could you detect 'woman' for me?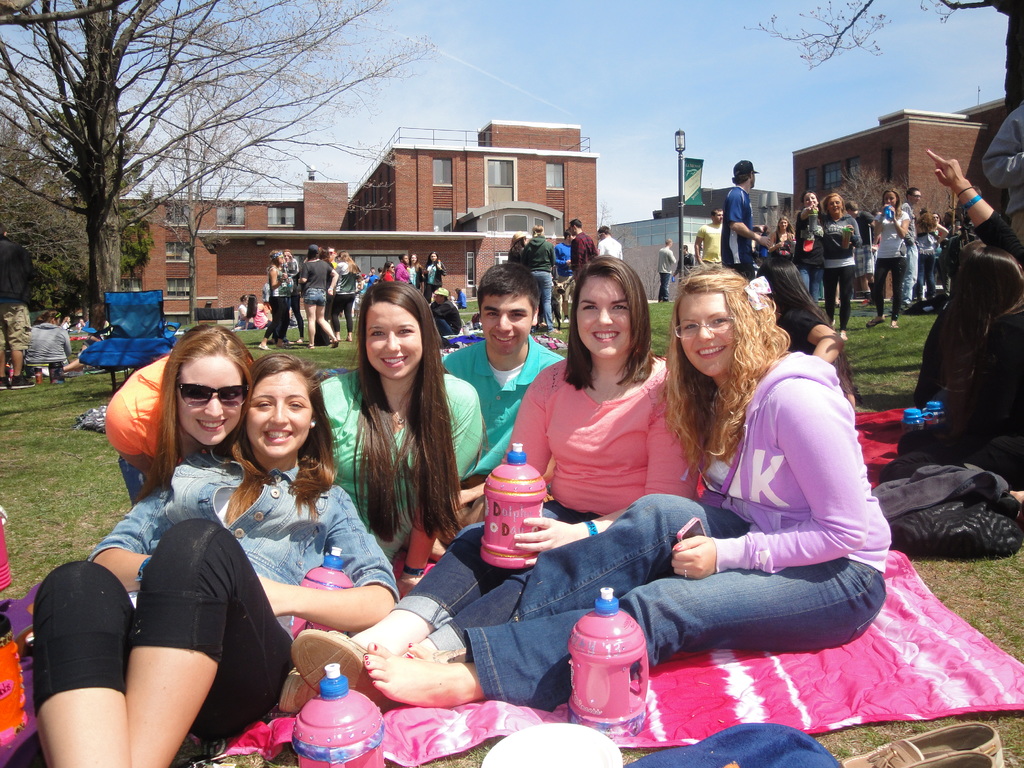
Detection result: [796,188,825,303].
